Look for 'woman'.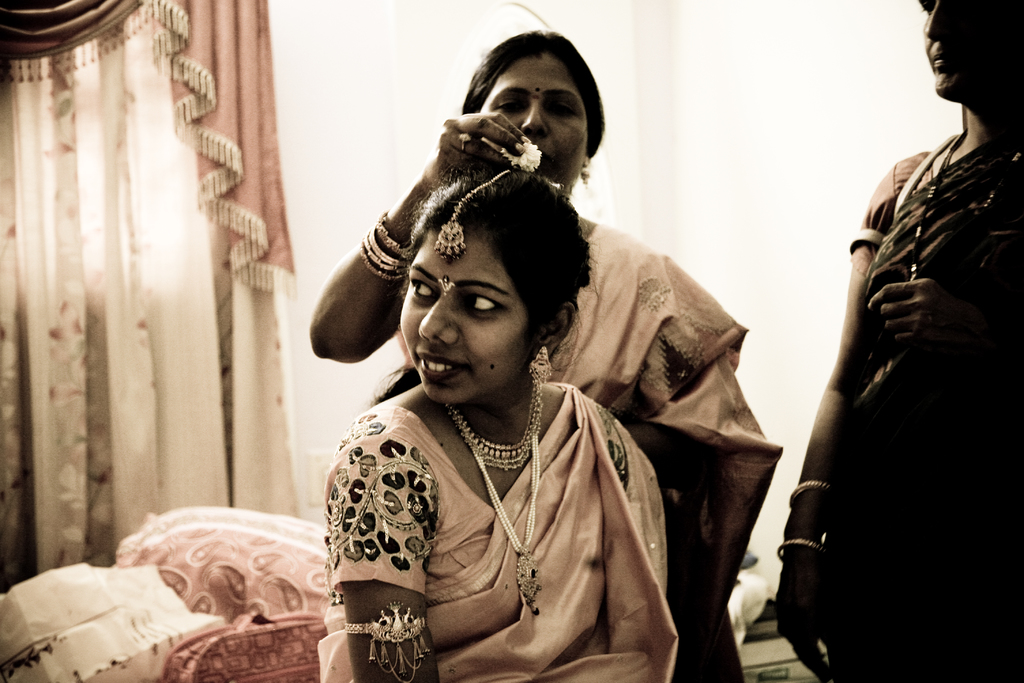
Found: bbox=(778, 0, 1023, 678).
